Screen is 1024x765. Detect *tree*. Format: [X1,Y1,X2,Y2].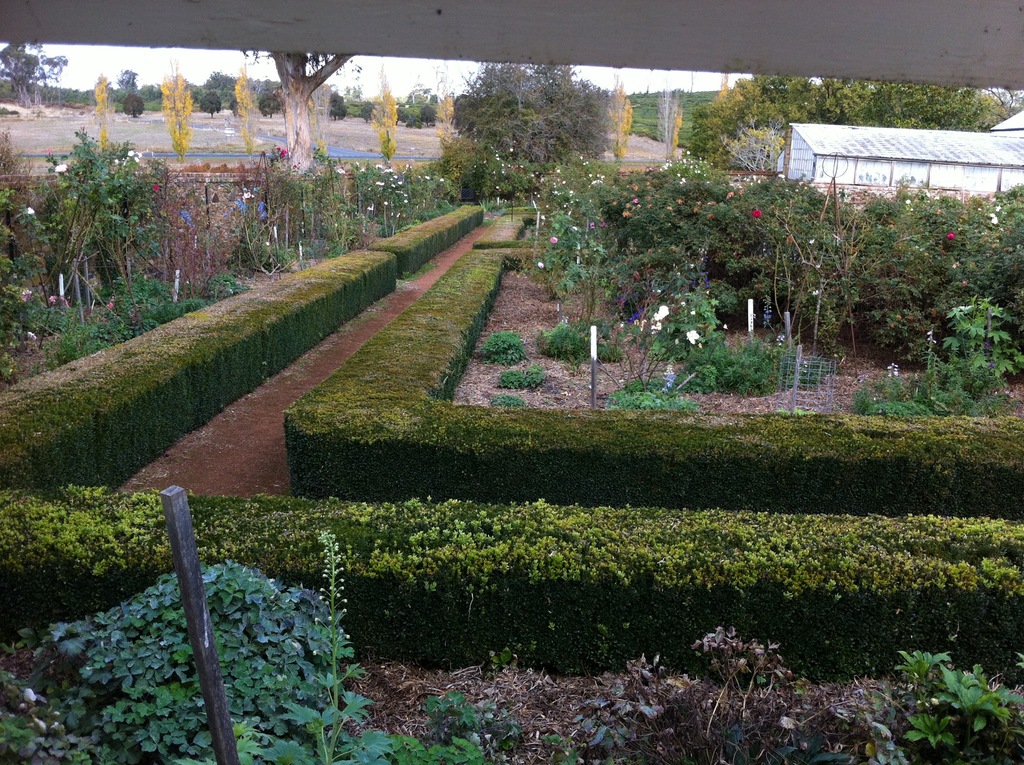
[124,92,153,113].
